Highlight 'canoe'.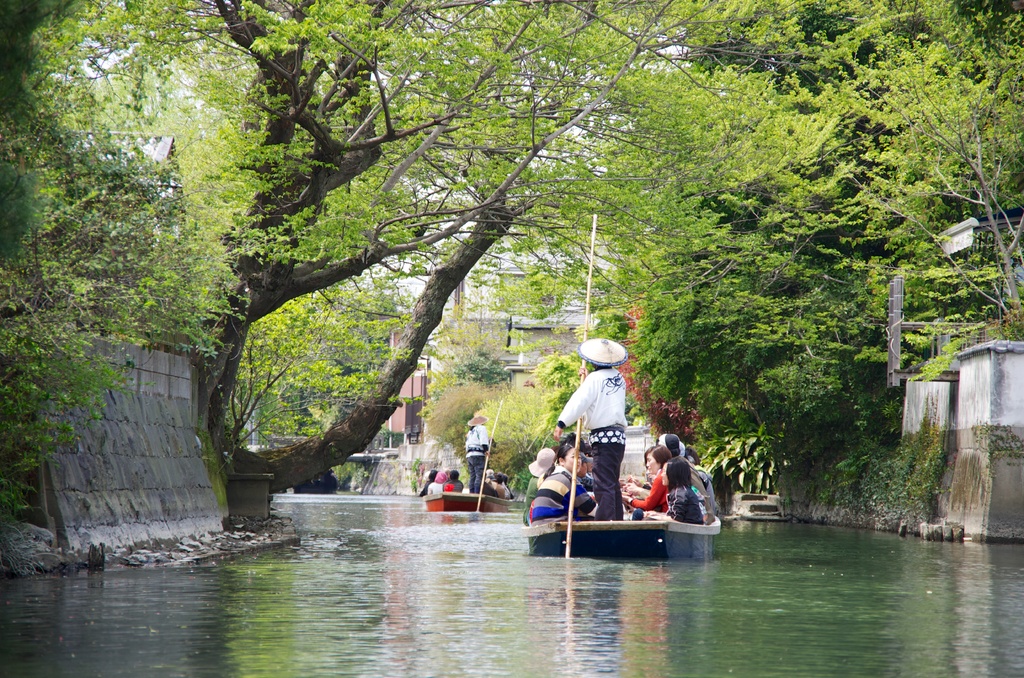
Highlighted region: left=526, top=522, right=667, bottom=560.
